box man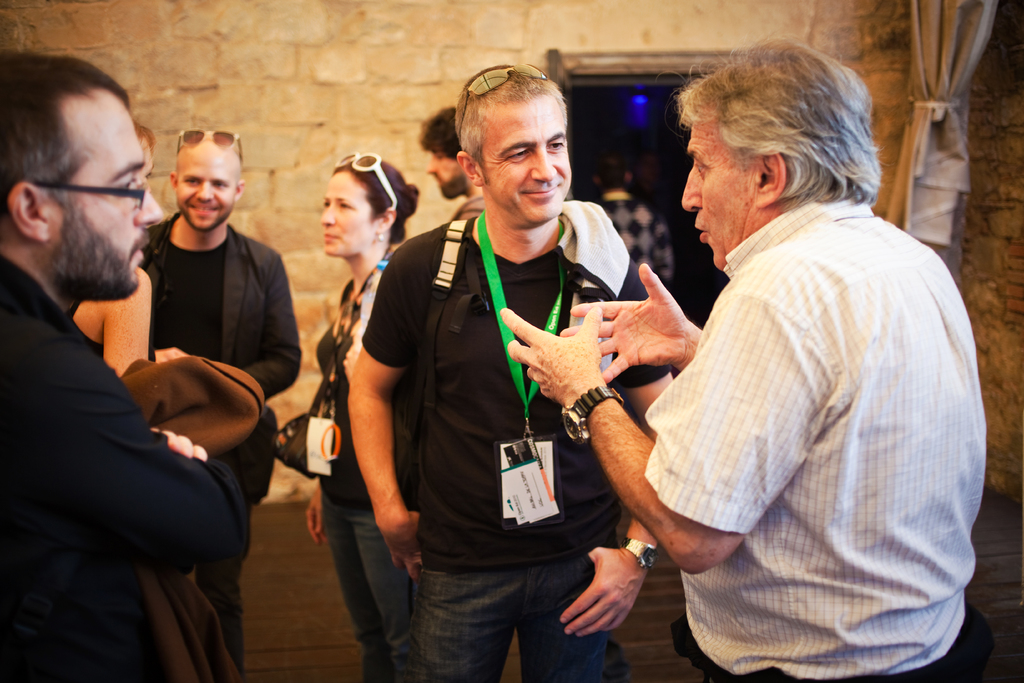
l=0, t=47, r=205, b=632
